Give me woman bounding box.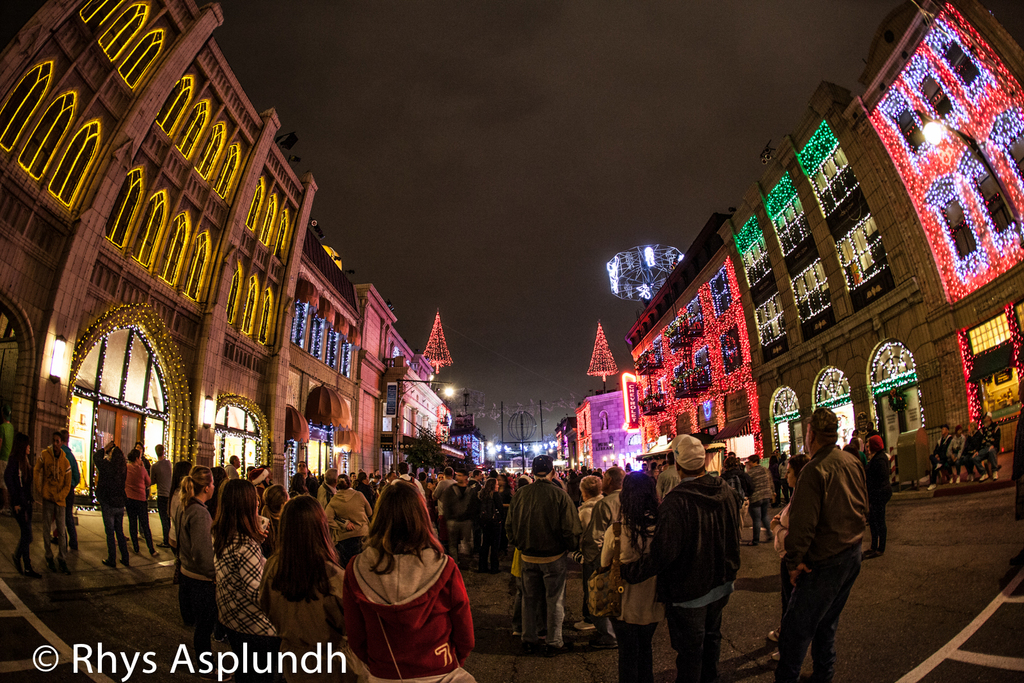
(849,435,867,463).
